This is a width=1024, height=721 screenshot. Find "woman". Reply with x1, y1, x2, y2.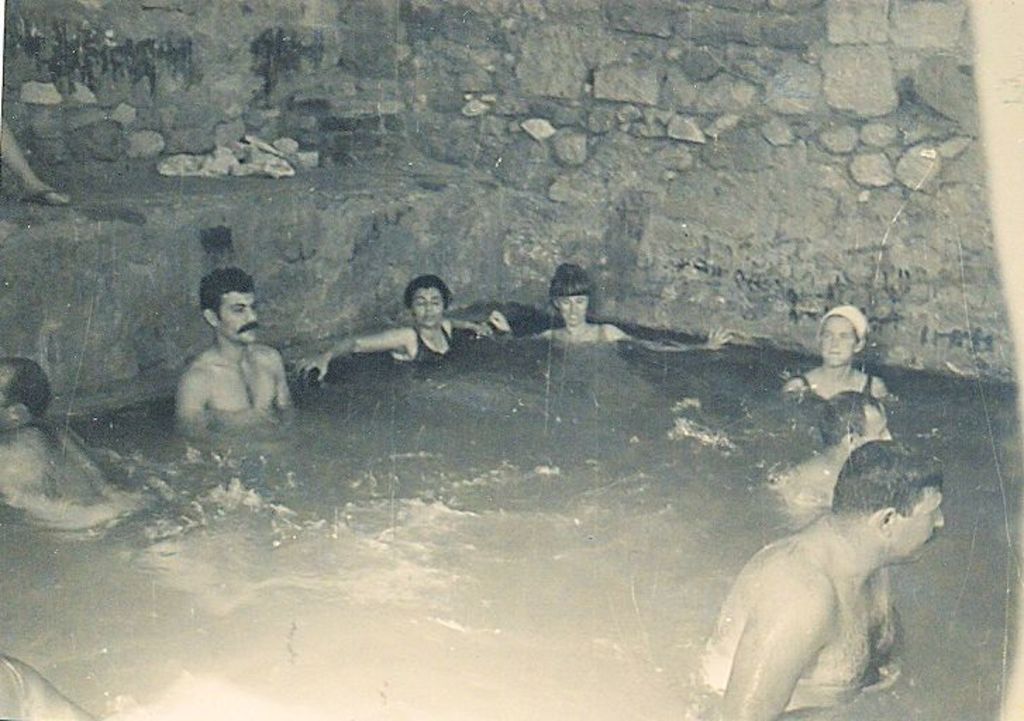
778, 299, 893, 403.
